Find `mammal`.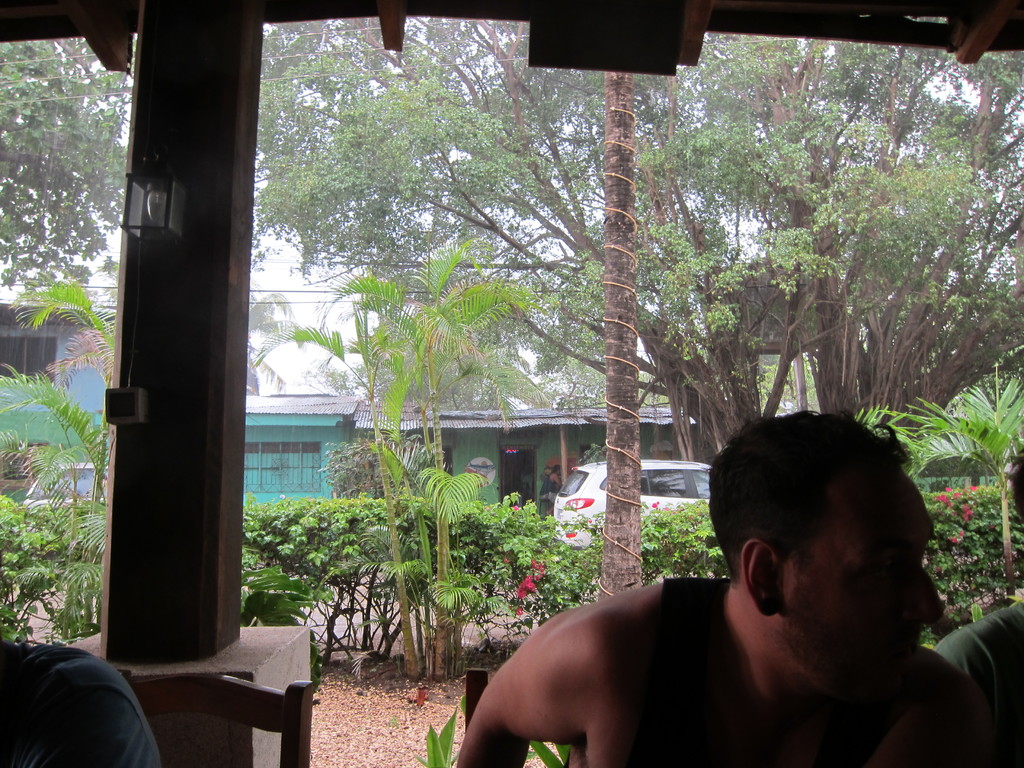
(0,628,171,767).
